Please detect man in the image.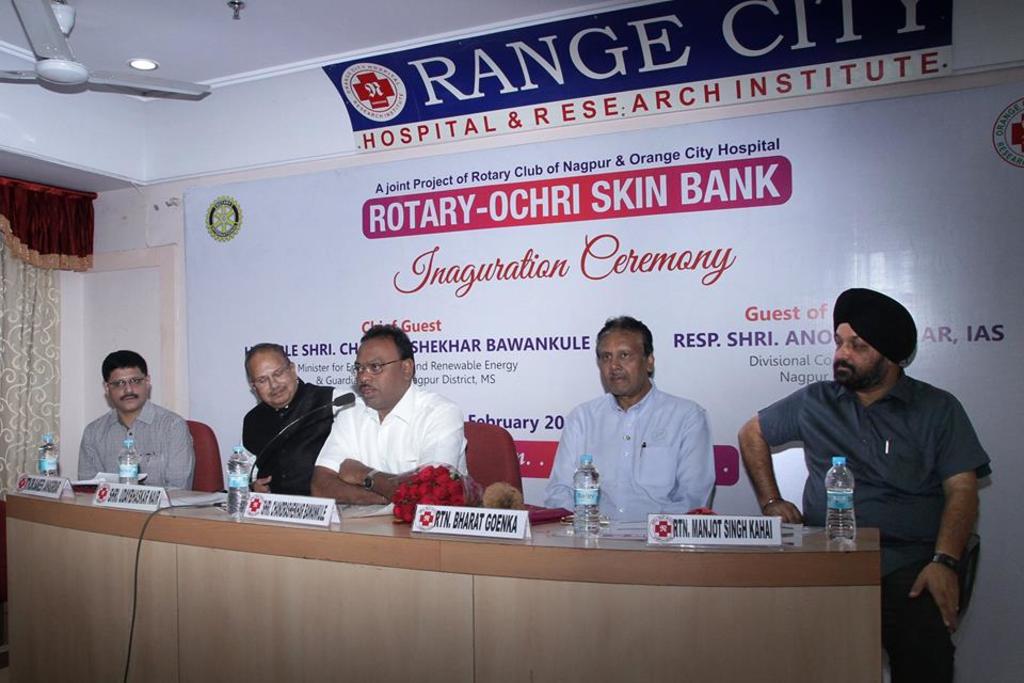
(75,345,192,489).
